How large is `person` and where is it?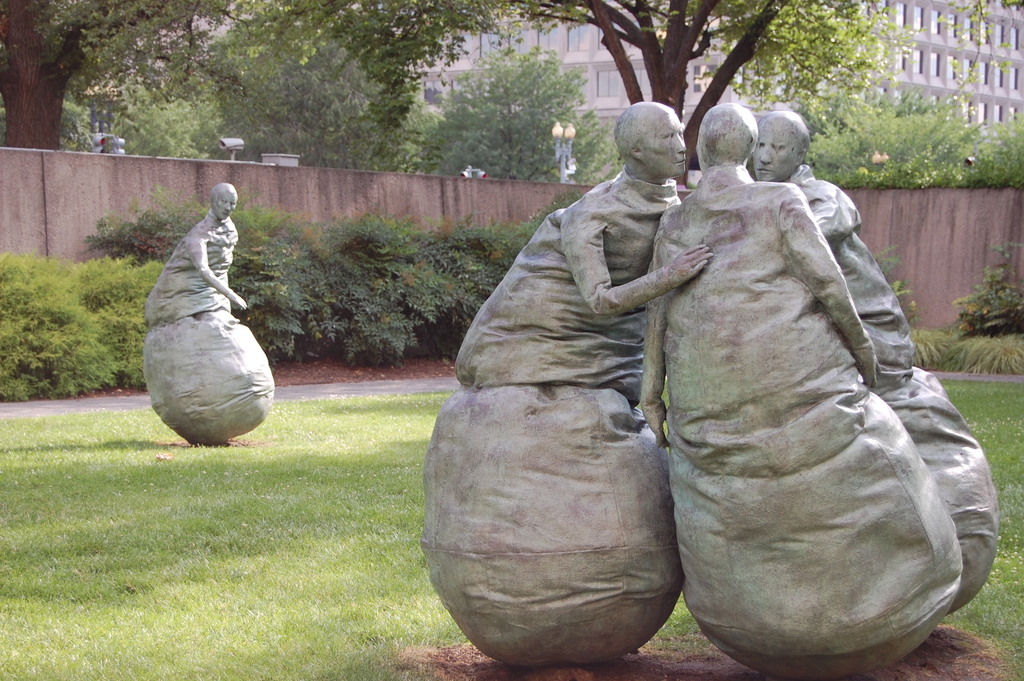
Bounding box: (x1=145, y1=183, x2=246, y2=328).
